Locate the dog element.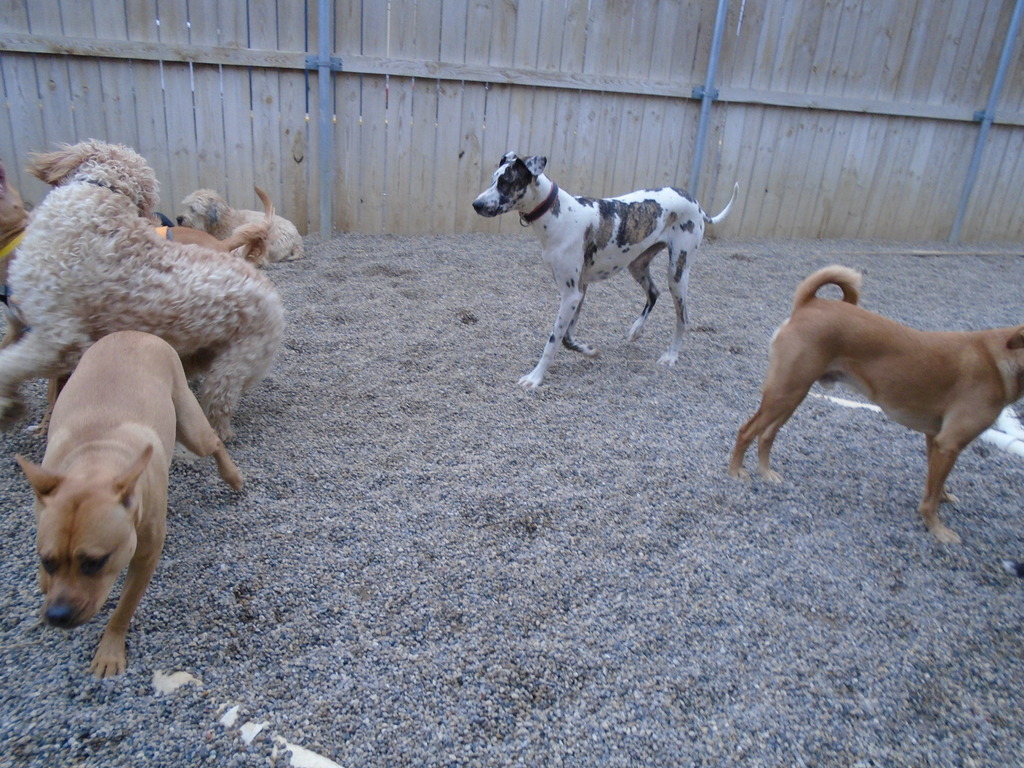
Element bbox: box=[8, 328, 246, 675].
